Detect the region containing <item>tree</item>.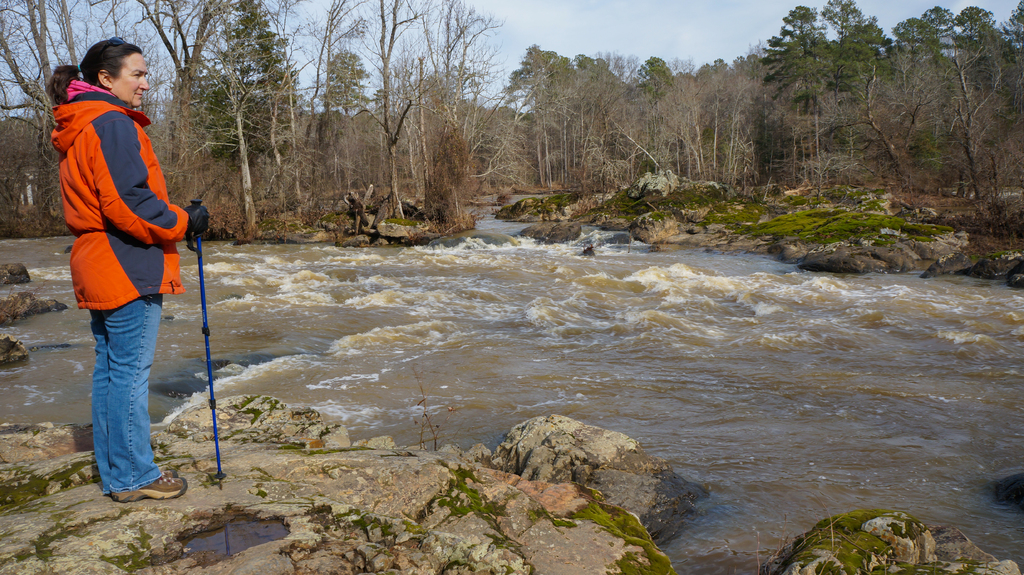
x1=185, y1=0, x2=301, y2=238.
